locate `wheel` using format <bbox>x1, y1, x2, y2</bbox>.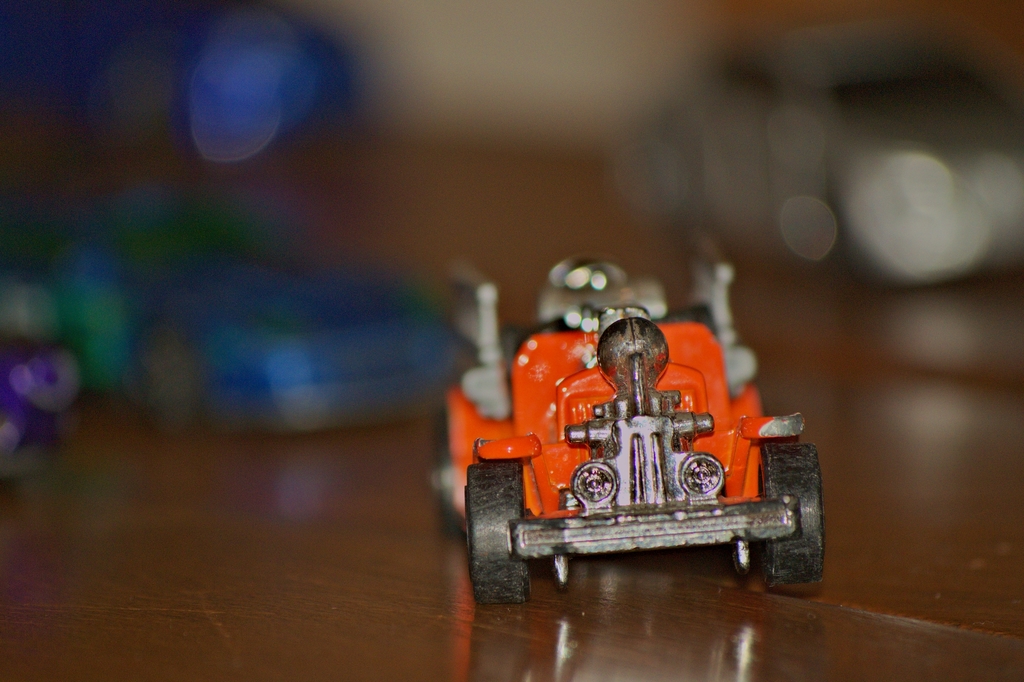
<bbox>531, 553, 570, 595</bbox>.
